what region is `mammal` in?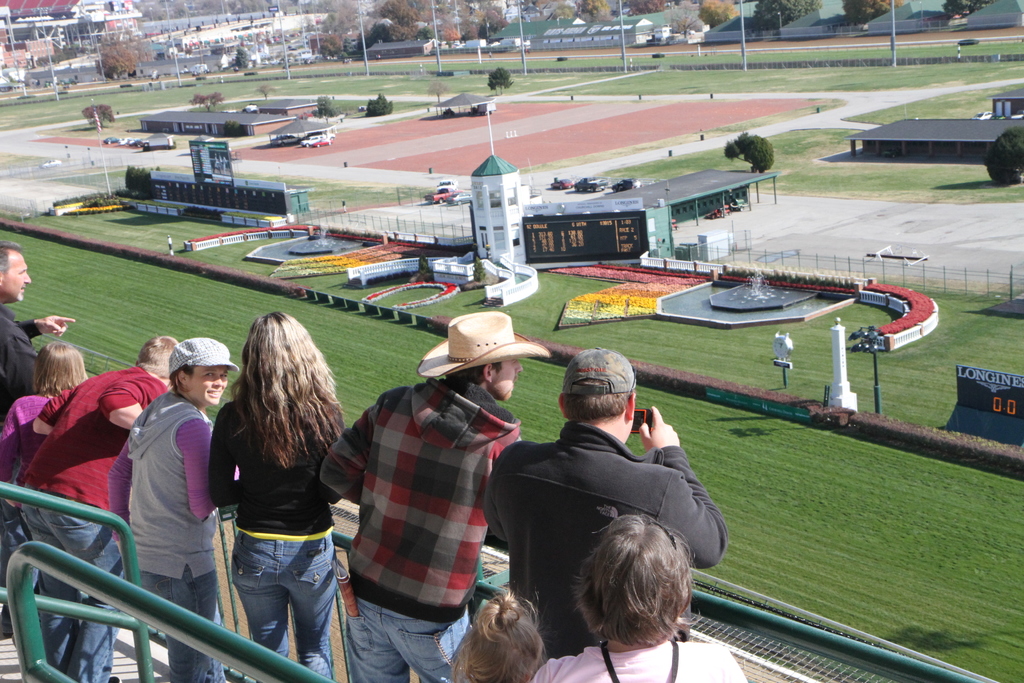
detection(187, 302, 351, 674).
